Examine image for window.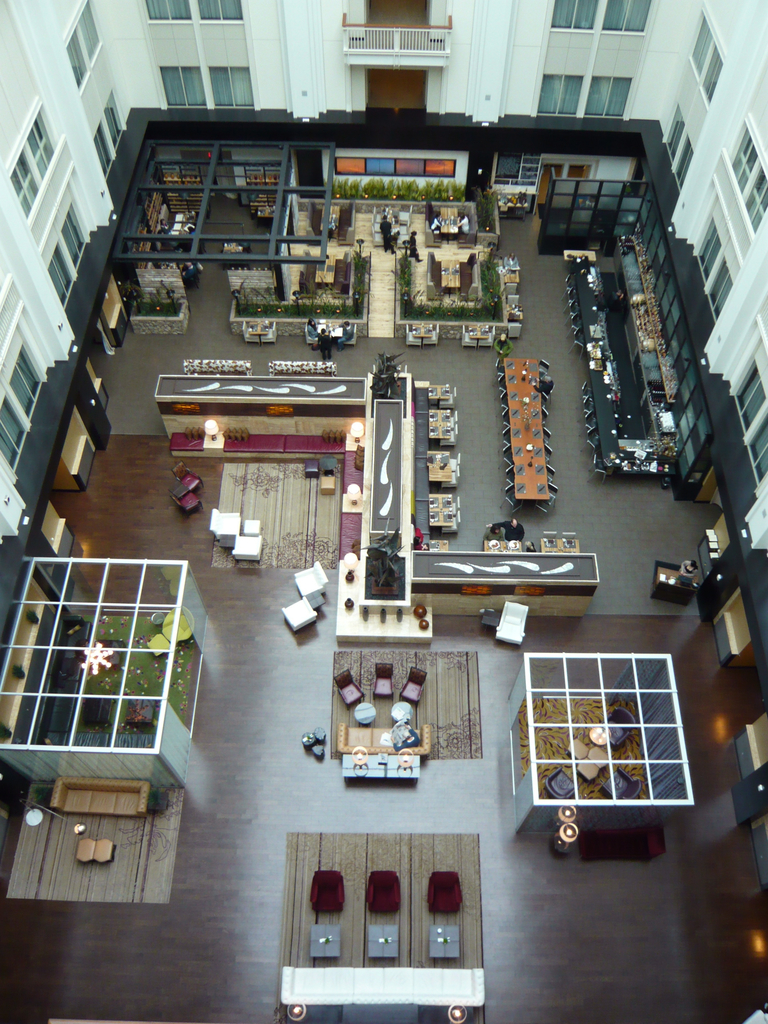
Examination result: (702, 51, 727, 103).
